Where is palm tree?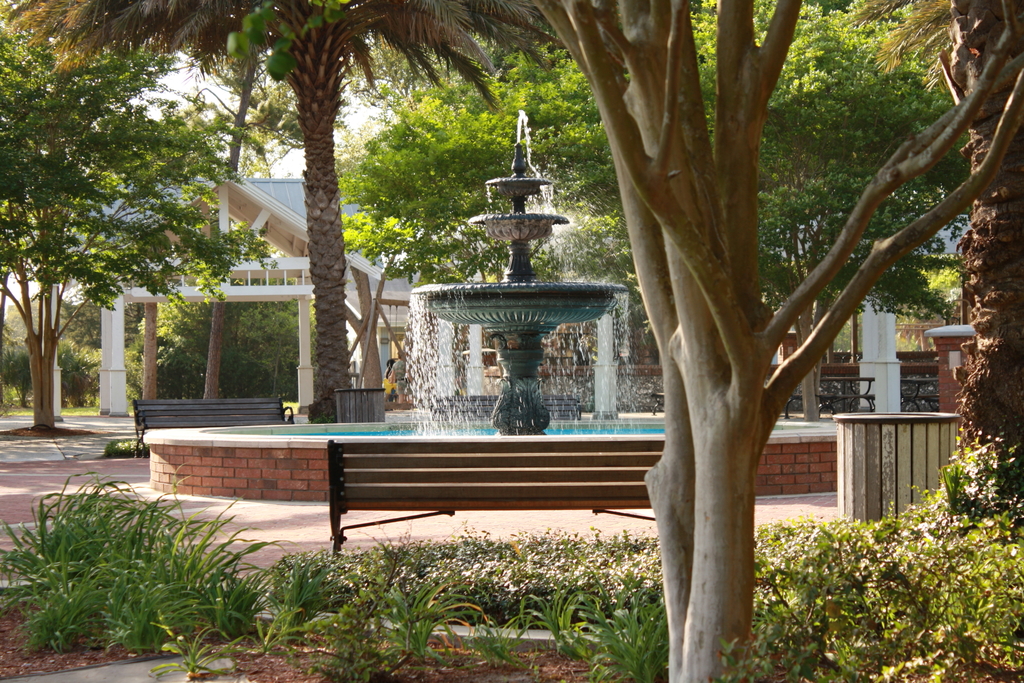
bbox(334, 75, 527, 297).
